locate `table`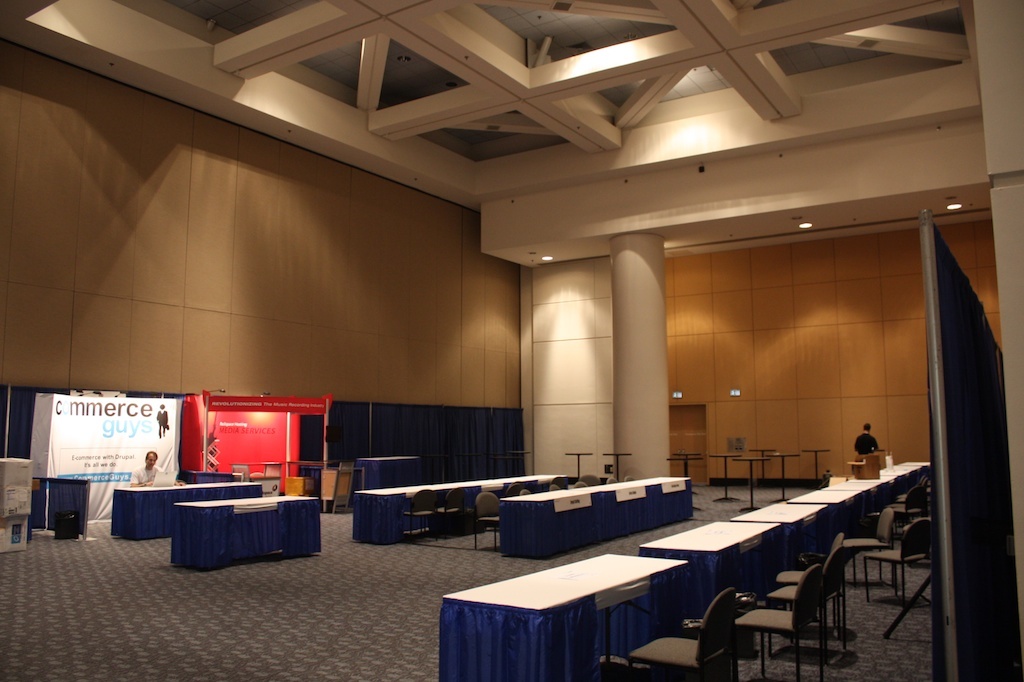
region(793, 491, 870, 537)
